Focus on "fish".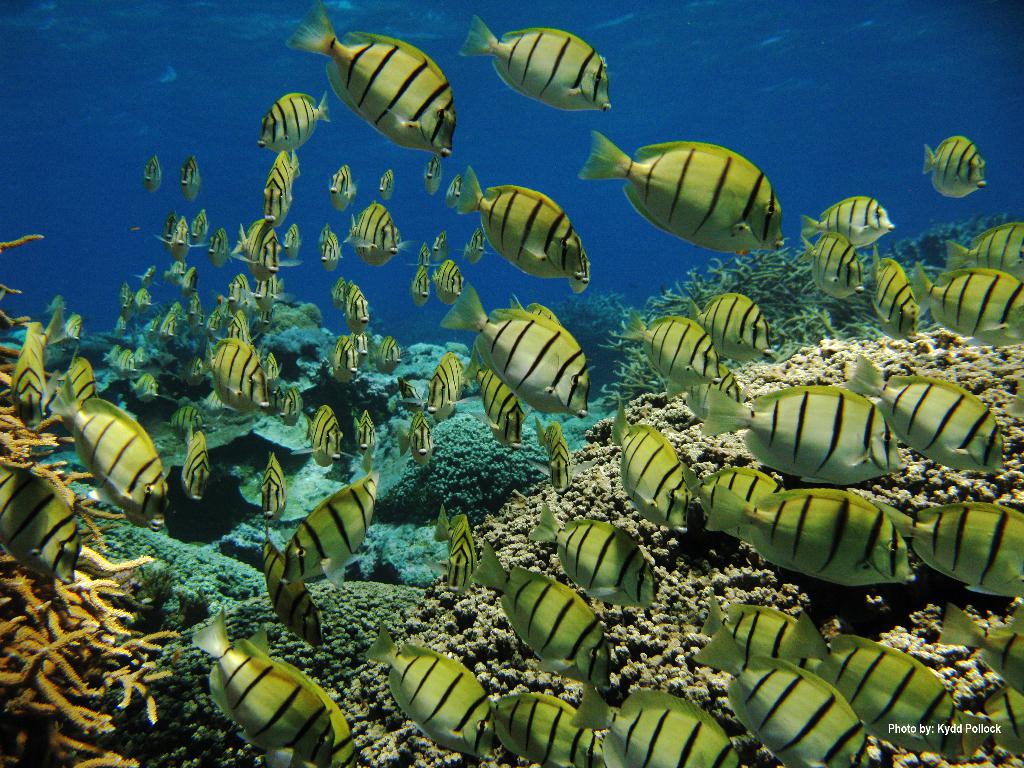
Focused at [868, 244, 918, 342].
